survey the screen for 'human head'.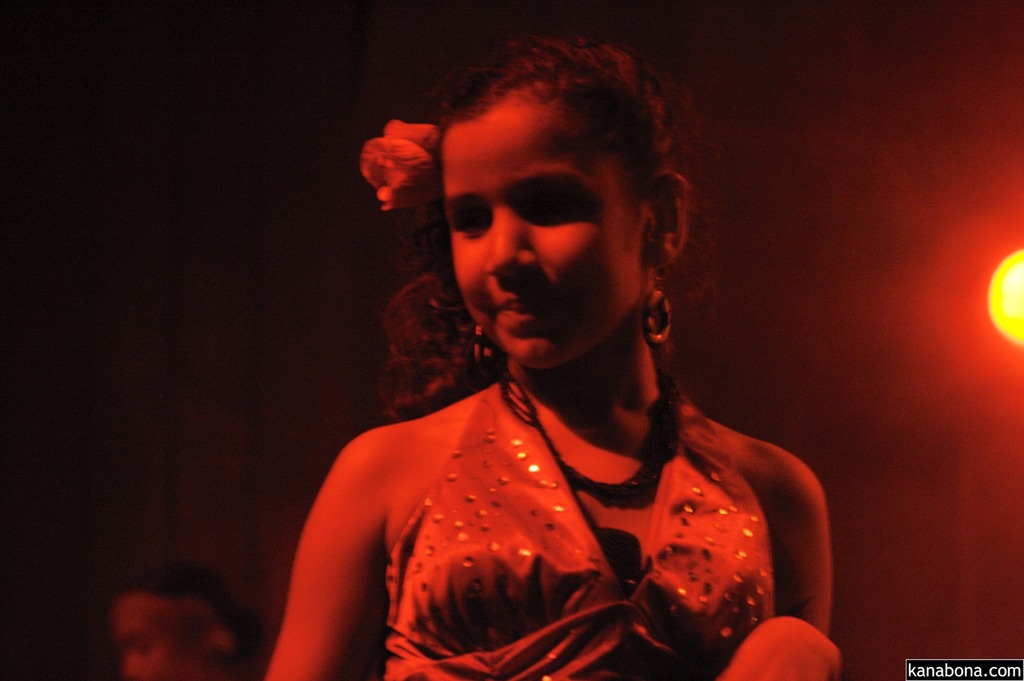
Survey found: select_region(113, 568, 259, 680).
